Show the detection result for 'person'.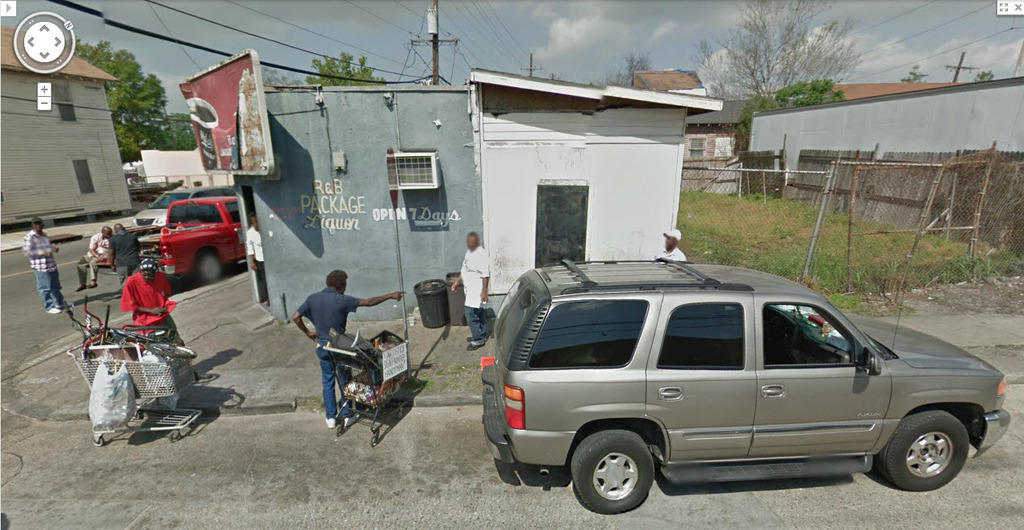
select_region(117, 254, 187, 344).
